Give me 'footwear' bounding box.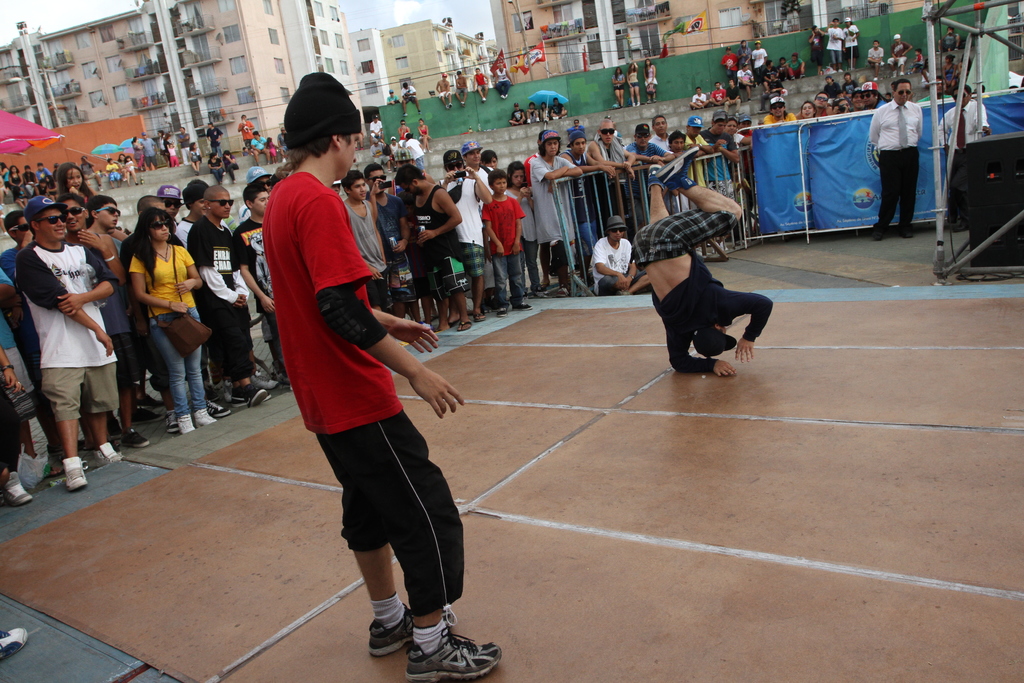
126, 432, 150, 443.
